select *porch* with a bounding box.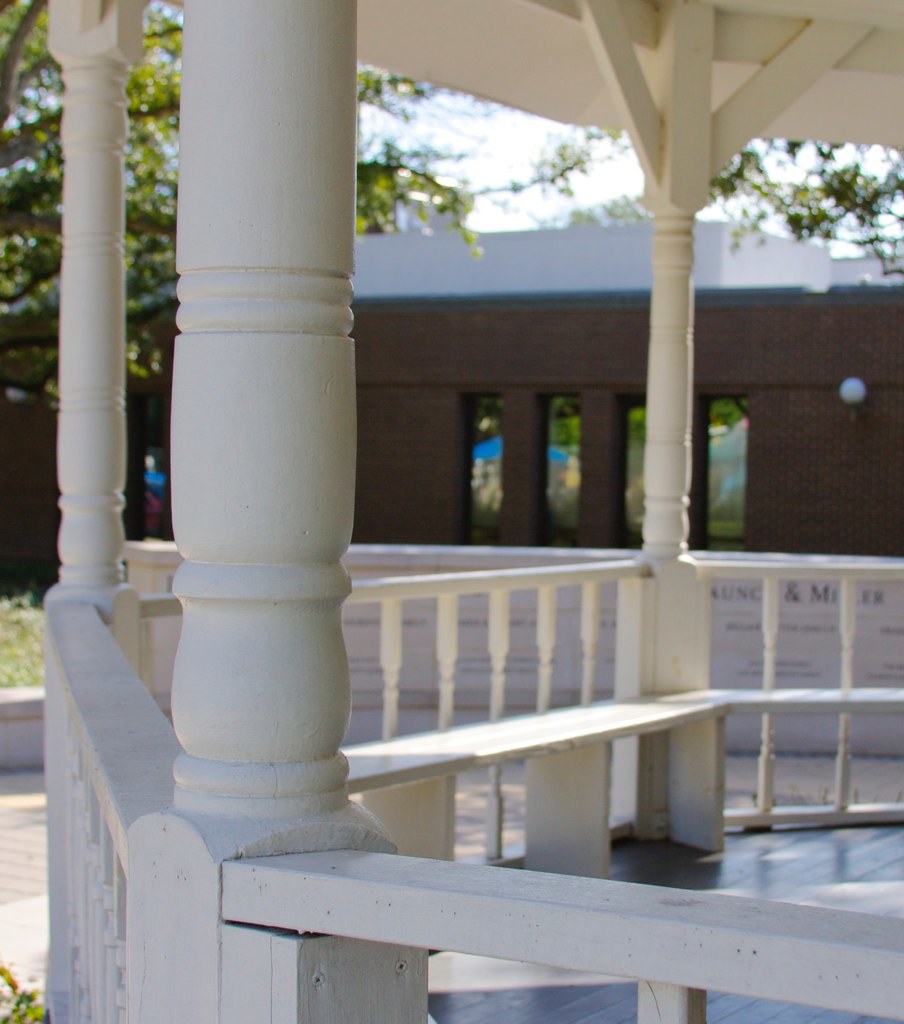
39:547:903:1023.
